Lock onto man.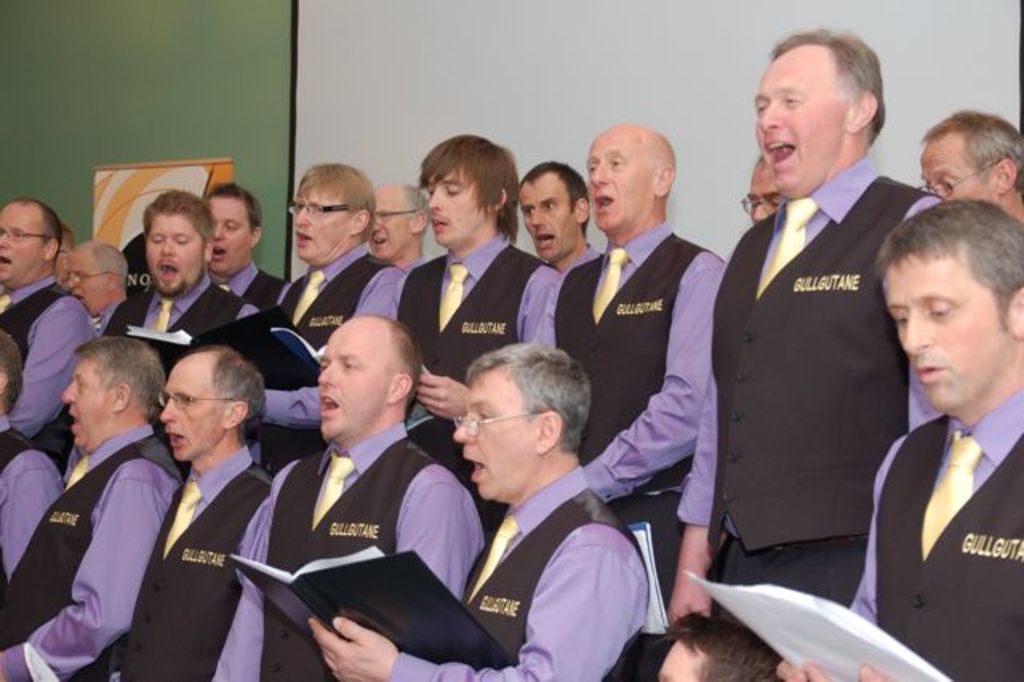
Locked: (left=66, top=240, right=131, bottom=335).
